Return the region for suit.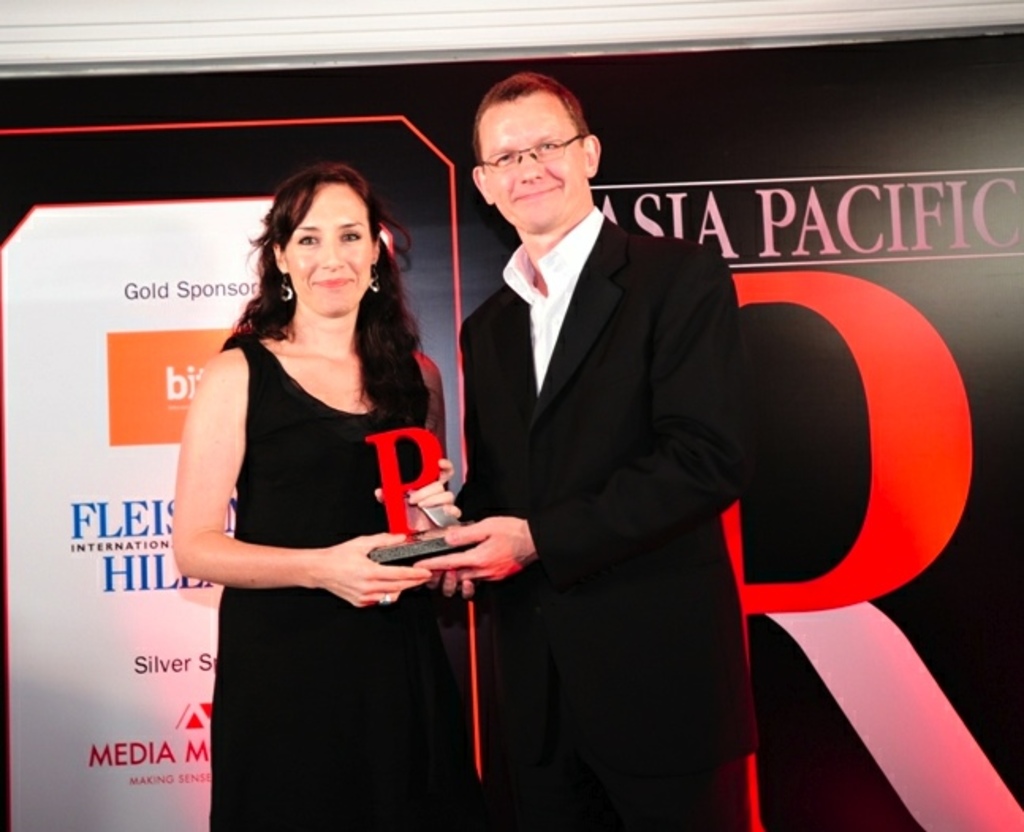
detection(404, 117, 834, 732).
